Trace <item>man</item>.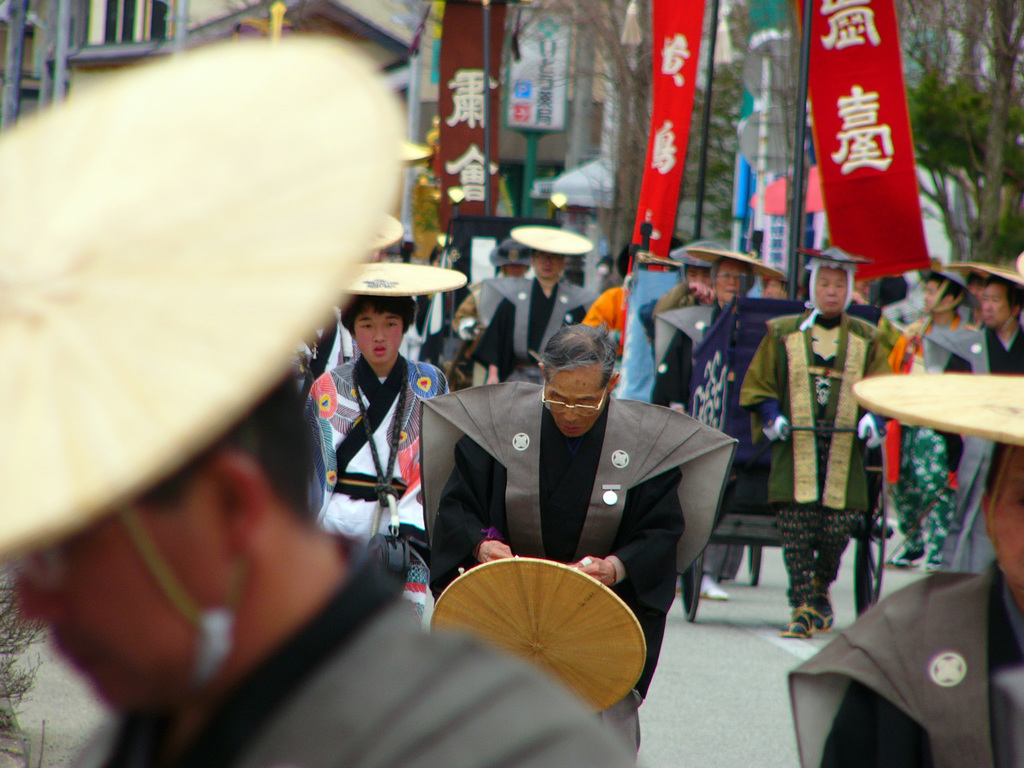
Traced to rect(465, 220, 586, 388).
